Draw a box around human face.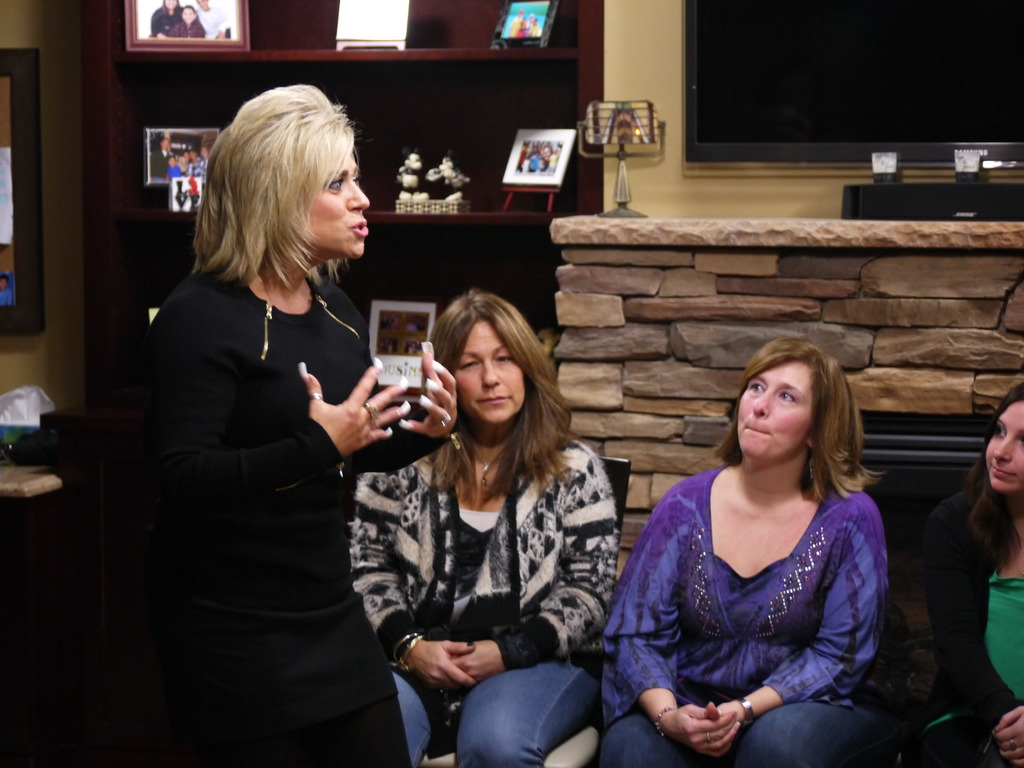
locate(285, 148, 370, 253).
